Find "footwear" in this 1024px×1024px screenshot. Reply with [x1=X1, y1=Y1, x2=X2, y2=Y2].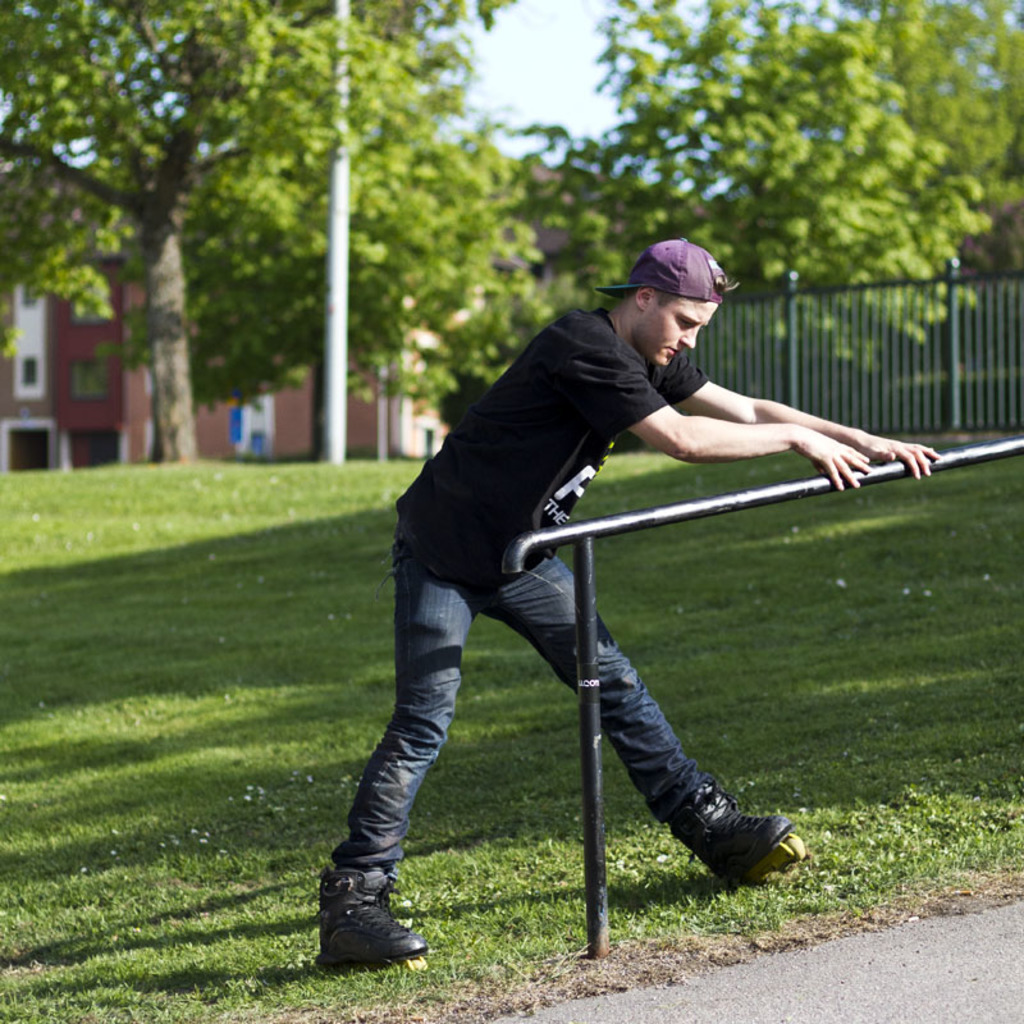
[x1=664, y1=781, x2=791, y2=883].
